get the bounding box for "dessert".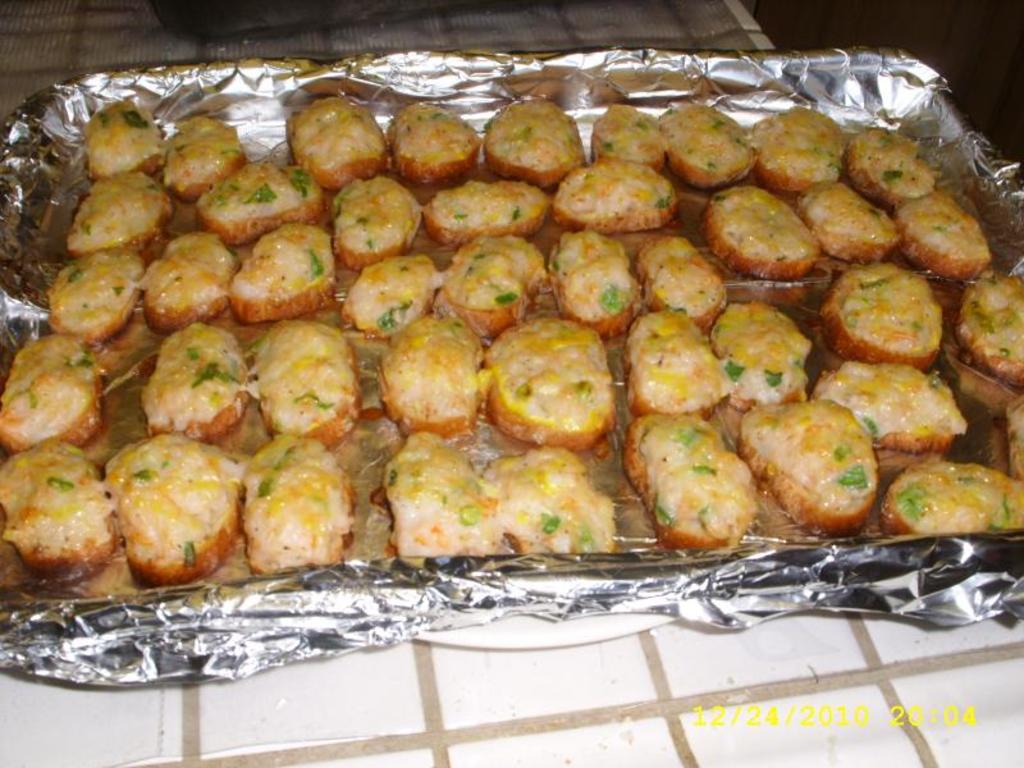
(586,104,668,170).
